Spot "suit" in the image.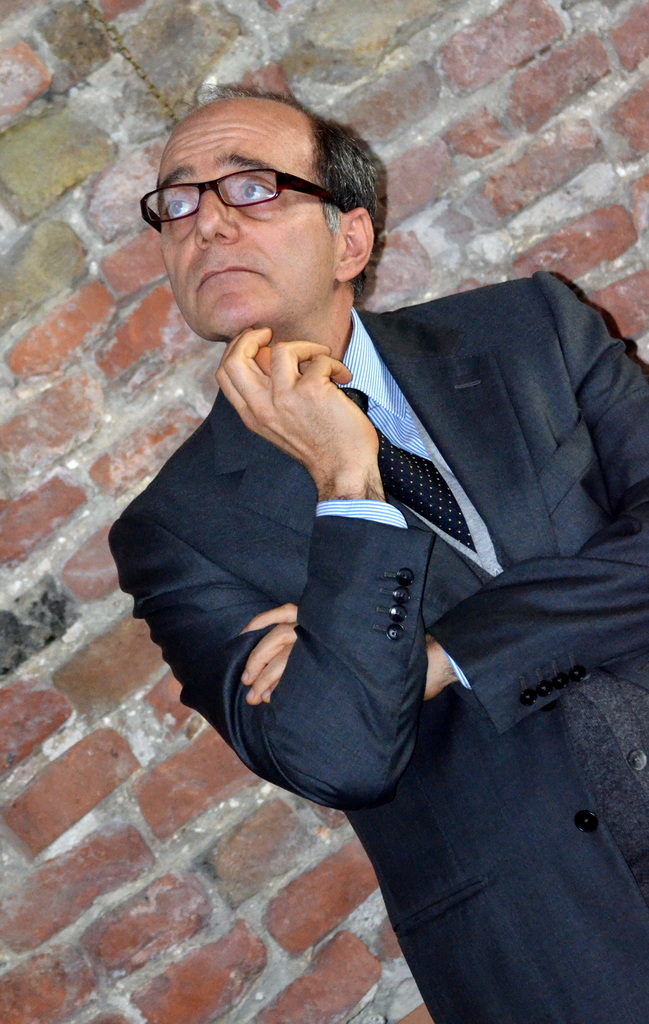
"suit" found at 152, 142, 611, 970.
